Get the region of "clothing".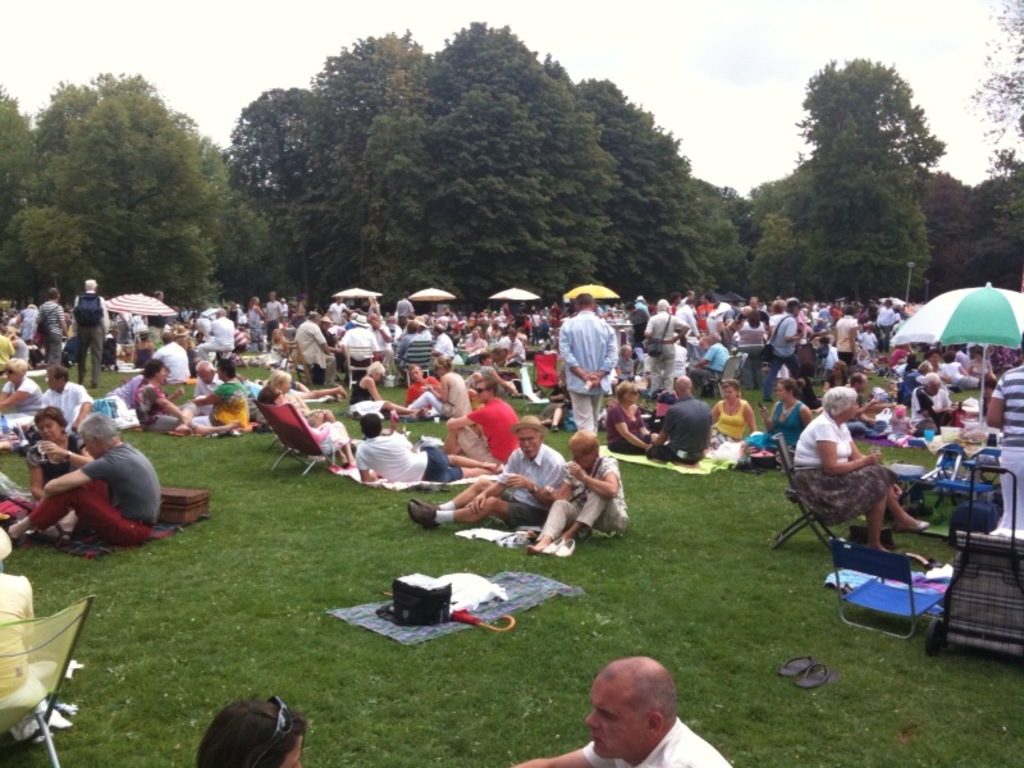
region(627, 303, 650, 348).
